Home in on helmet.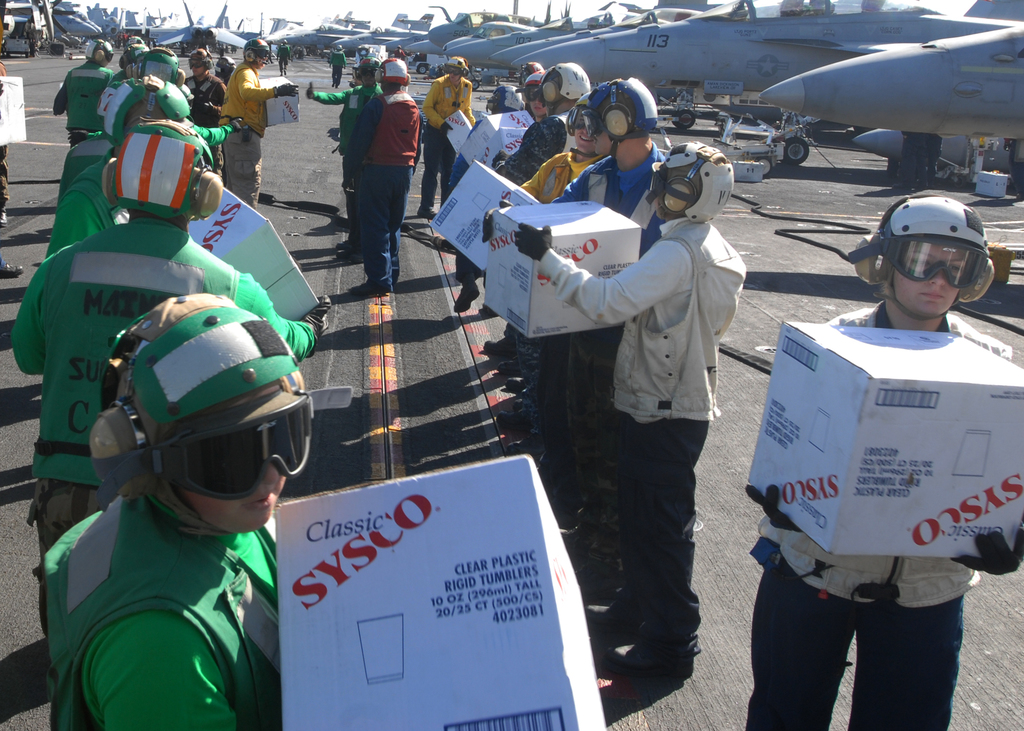
Homed in at [left=521, top=62, right=548, bottom=78].
